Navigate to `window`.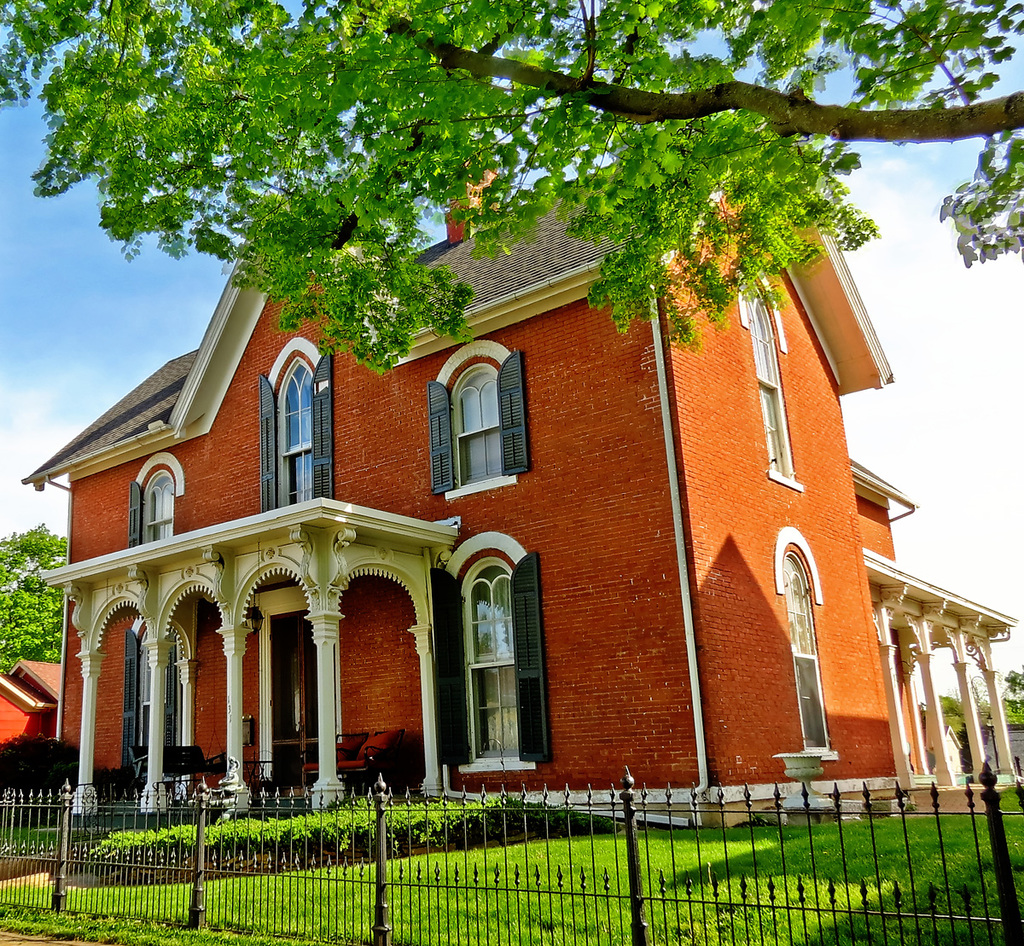
Navigation target: 423/544/554/765.
